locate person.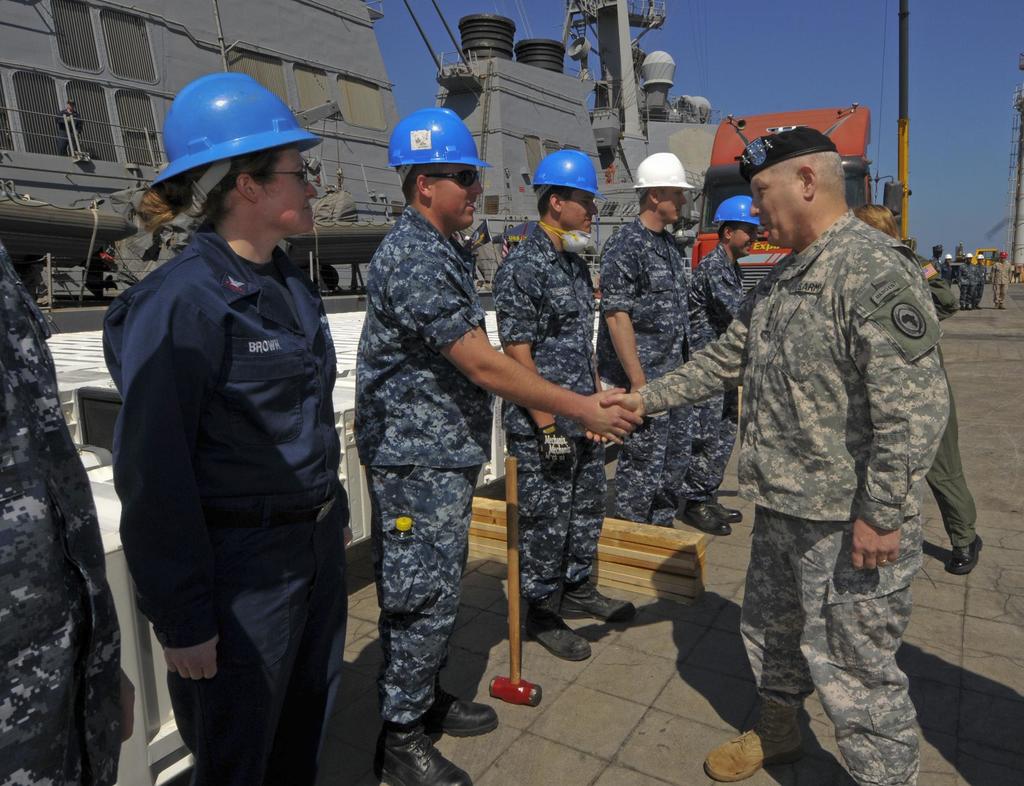
Bounding box: 104 74 355 785.
